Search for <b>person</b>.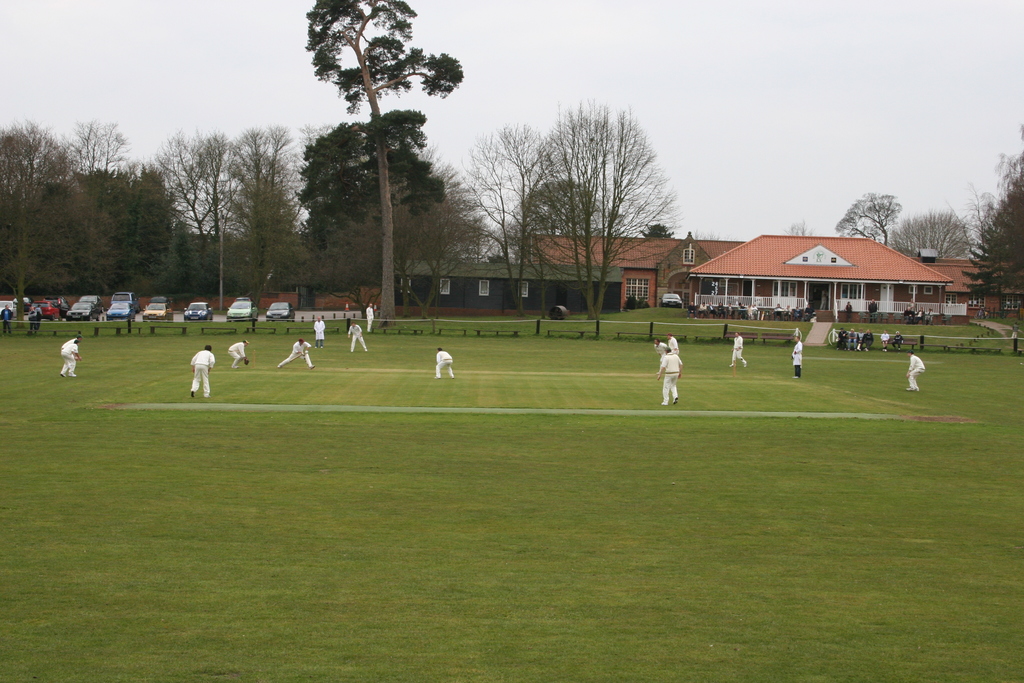
Found at [left=924, top=306, right=934, bottom=326].
